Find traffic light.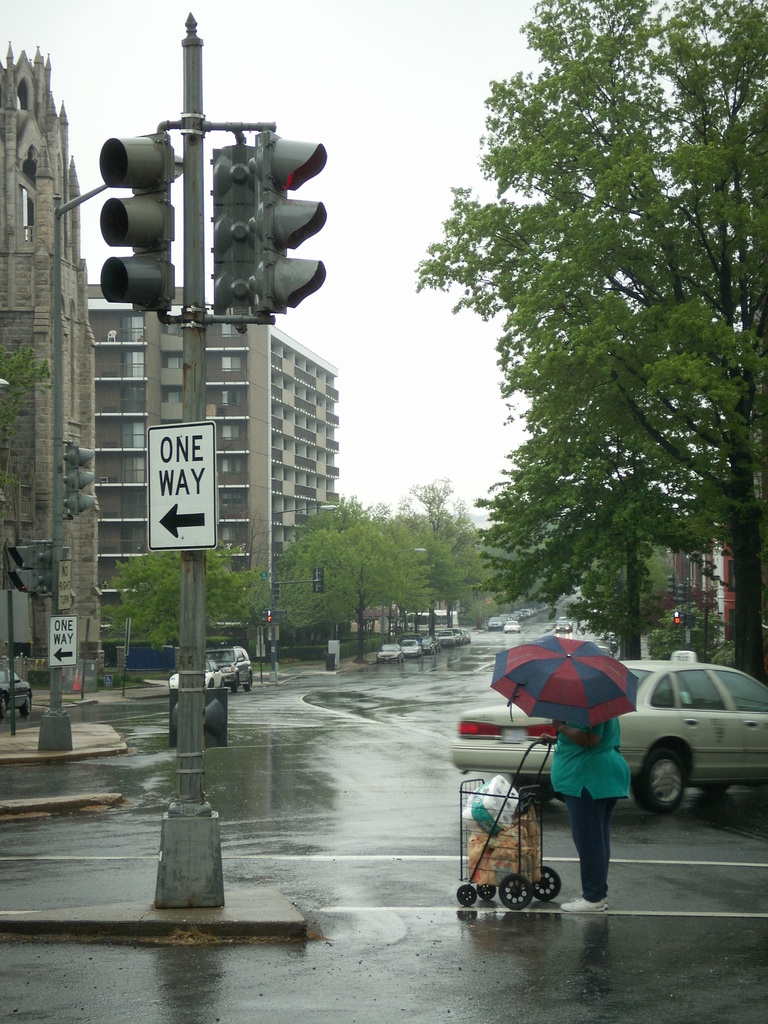
bbox=[273, 579, 280, 600].
